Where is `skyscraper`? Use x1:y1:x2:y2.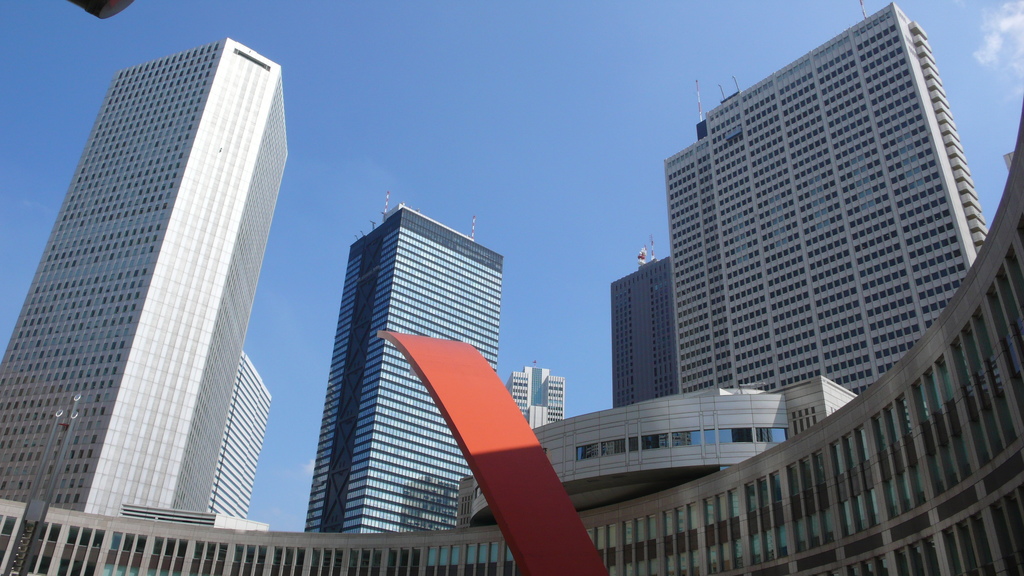
611:244:676:410.
